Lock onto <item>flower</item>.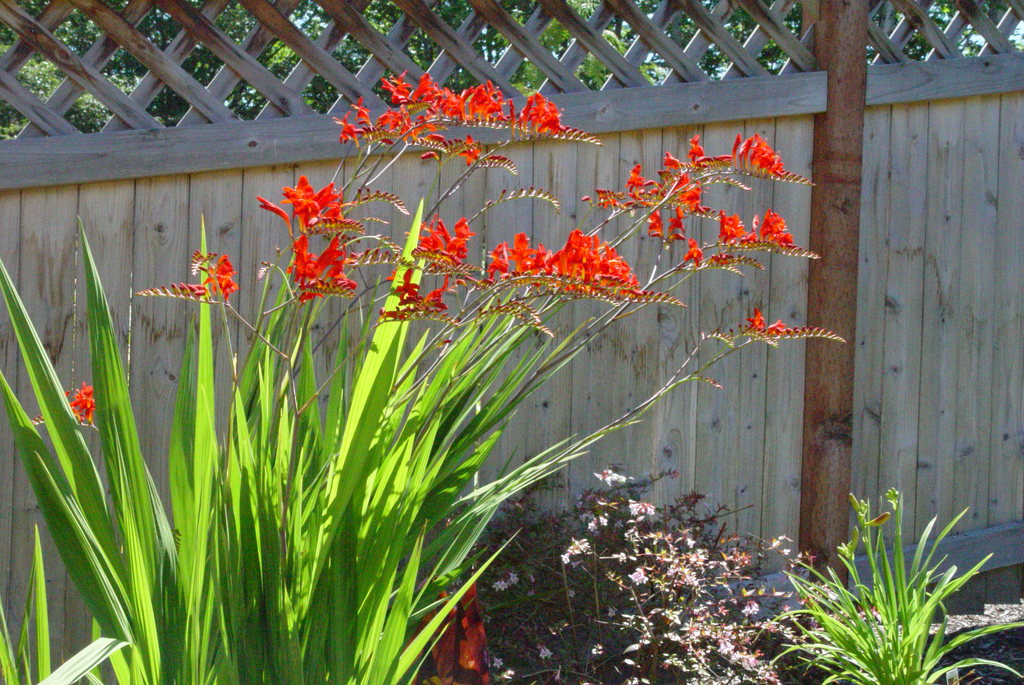
Locked: select_region(505, 573, 522, 586).
